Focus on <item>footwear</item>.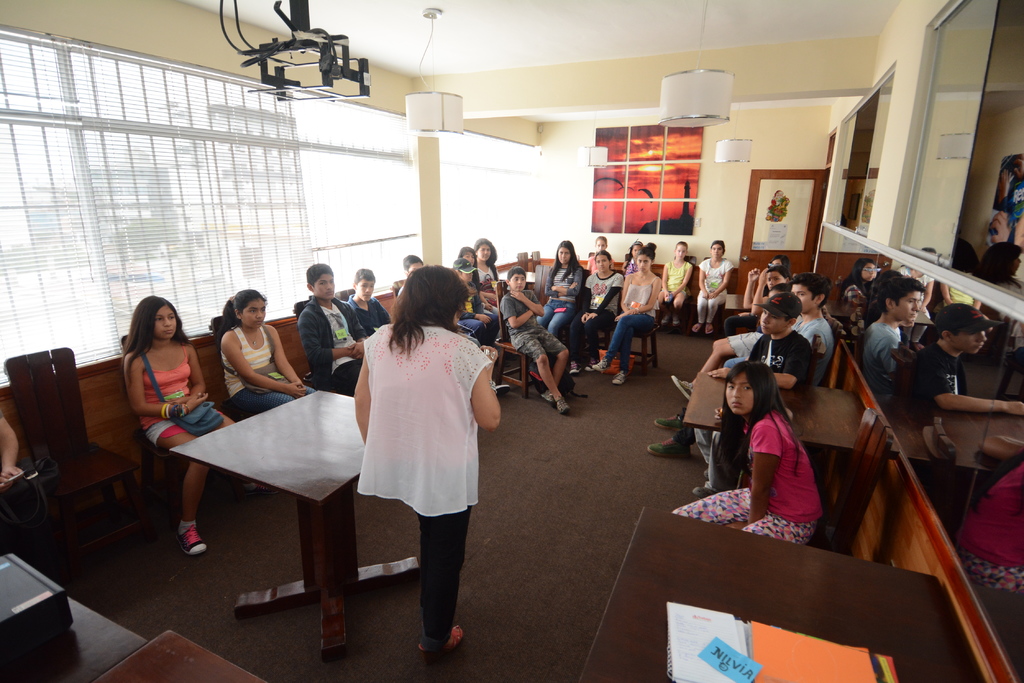
Focused at (653,406,685,436).
